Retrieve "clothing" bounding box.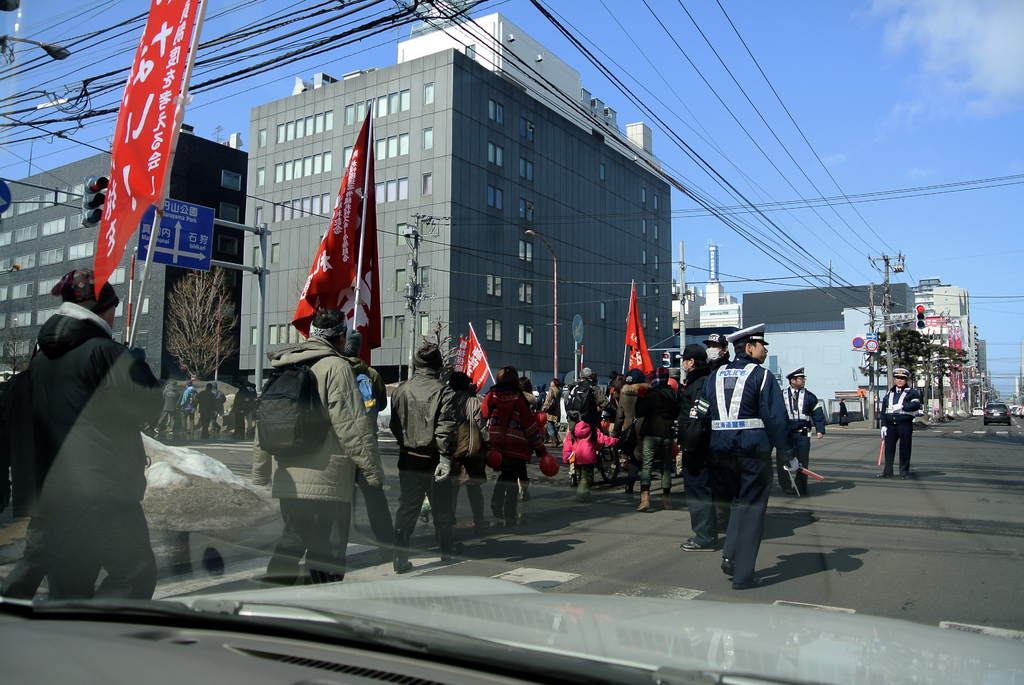
Bounding box: x1=782, y1=385, x2=822, y2=484.
